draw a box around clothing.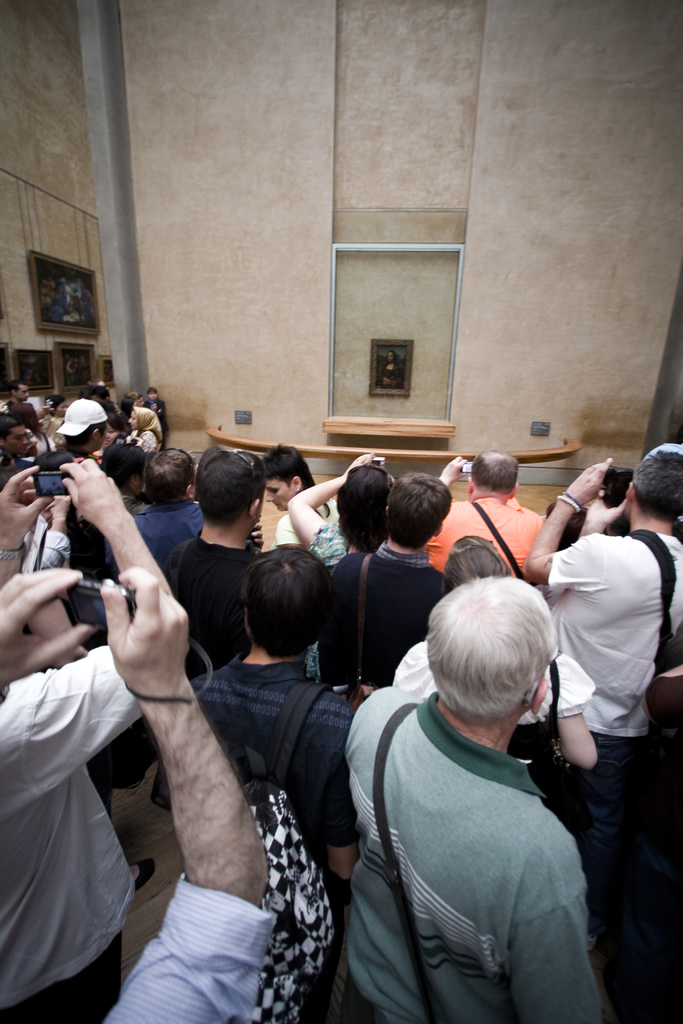
region(435, 465, 536, 573).
